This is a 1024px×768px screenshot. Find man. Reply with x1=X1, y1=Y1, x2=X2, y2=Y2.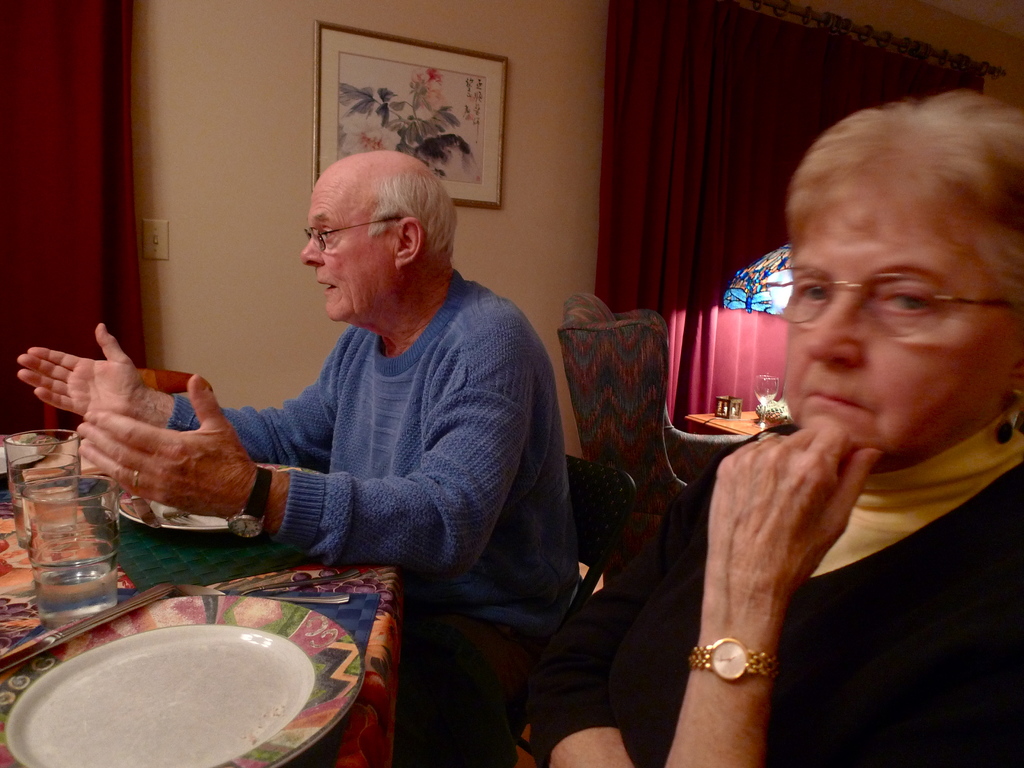
x1=126, y1=145, x2=566, y2=624.
